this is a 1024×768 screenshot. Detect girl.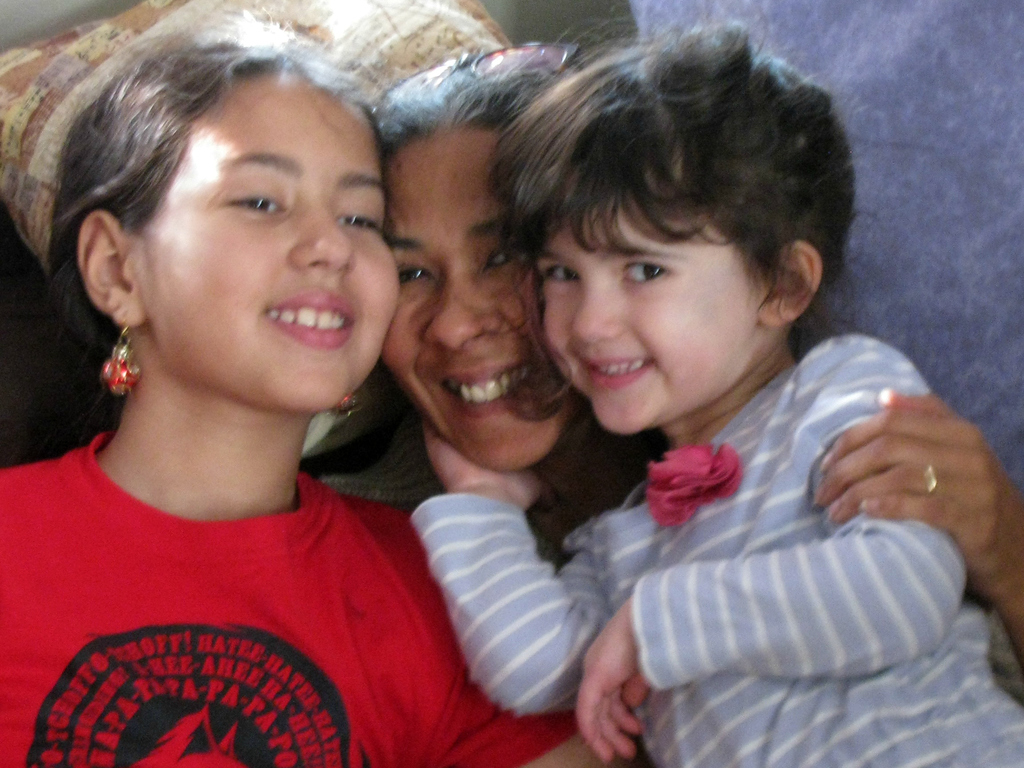
crop(404, 21, 1021, 767).
